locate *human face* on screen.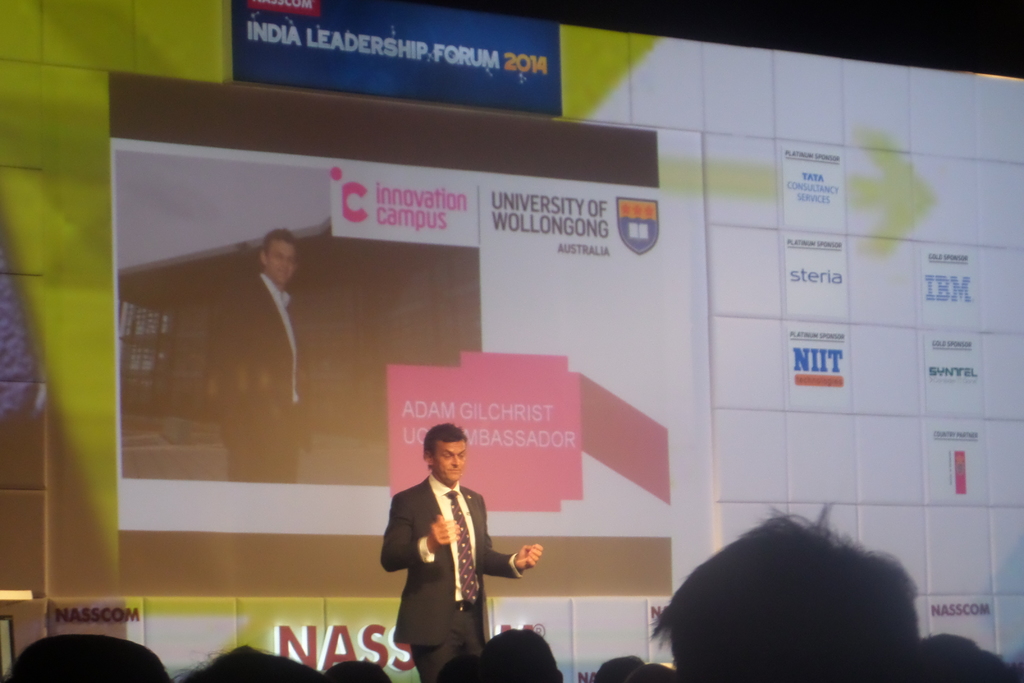
On screen at (435,442,468,482).
